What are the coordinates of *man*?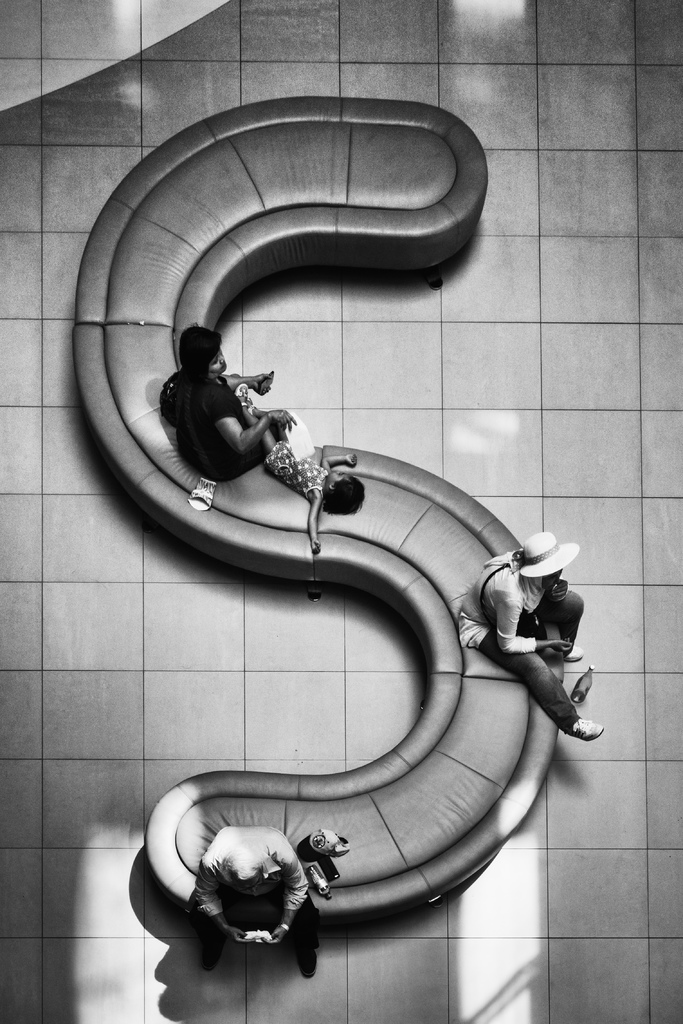
189 828 324 979.
